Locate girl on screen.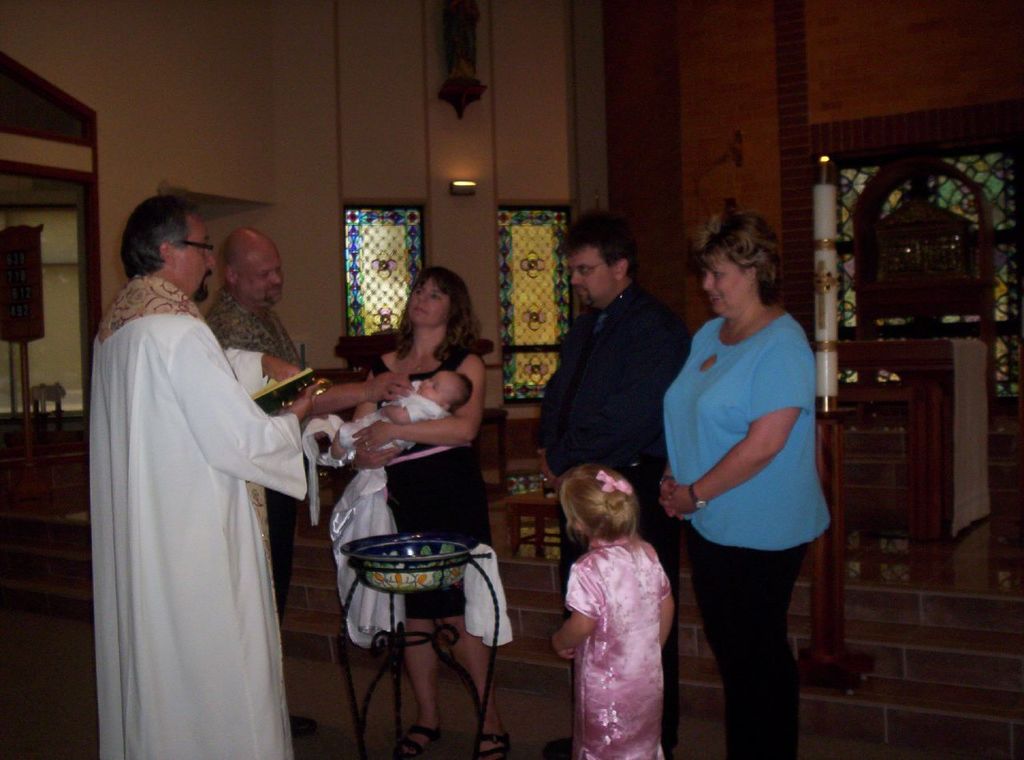
On screen at region(550, 466, 677, 759).
